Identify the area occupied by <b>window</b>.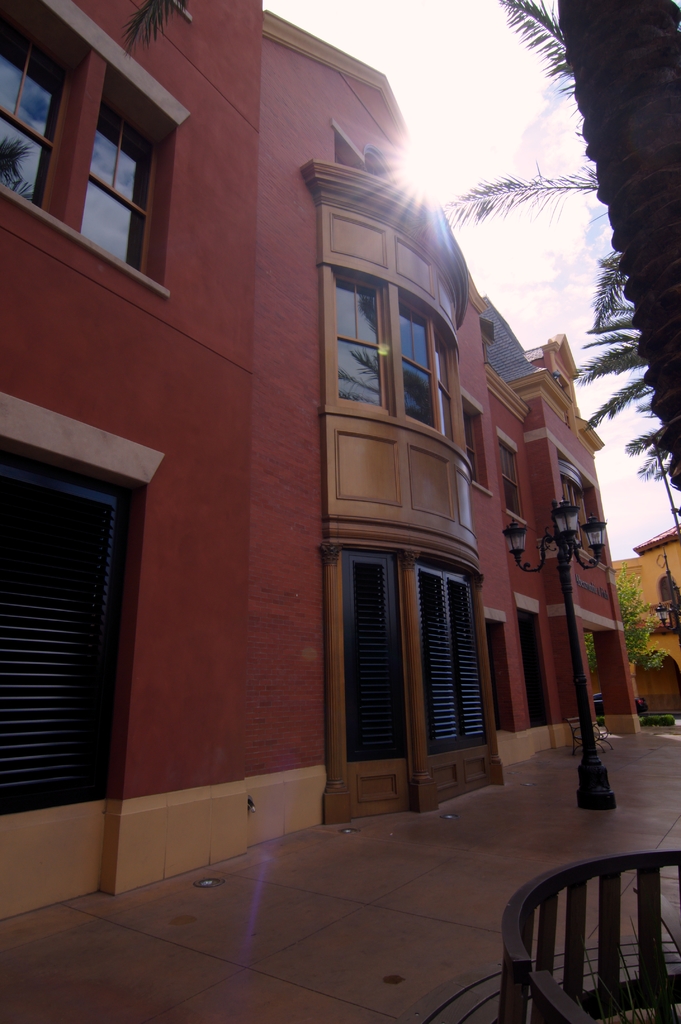
Area: box=[467, 414, 482, 481].
